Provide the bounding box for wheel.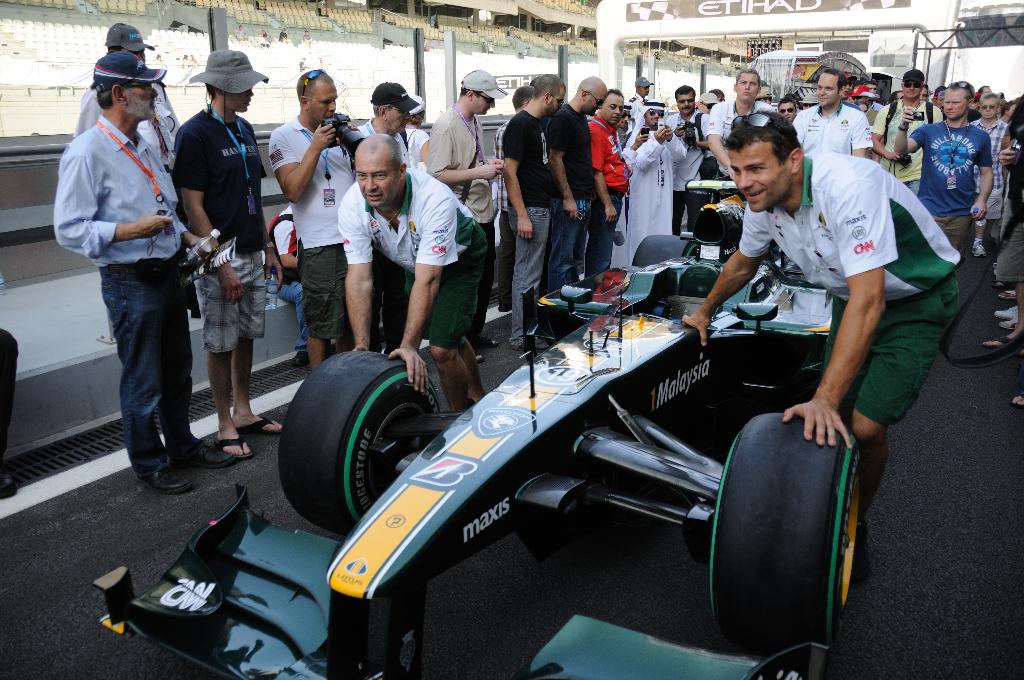
705/409/861/651.
